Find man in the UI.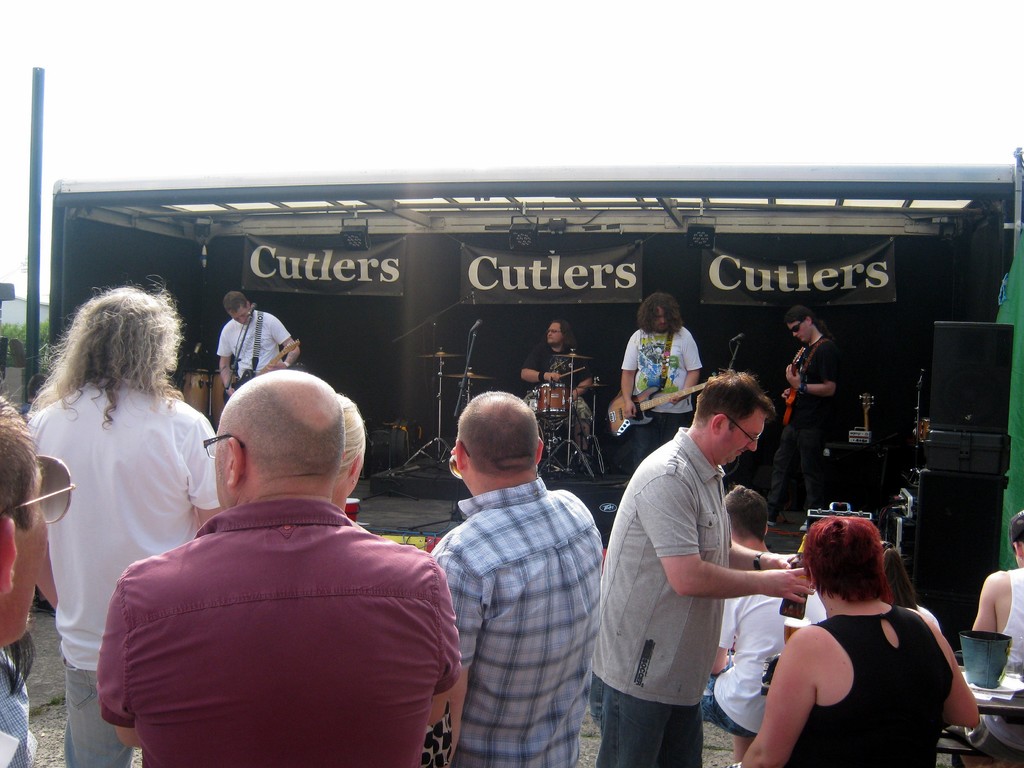
UI element at {"left": 767, "top": 304, "right": 841, "bottom": 532}.
